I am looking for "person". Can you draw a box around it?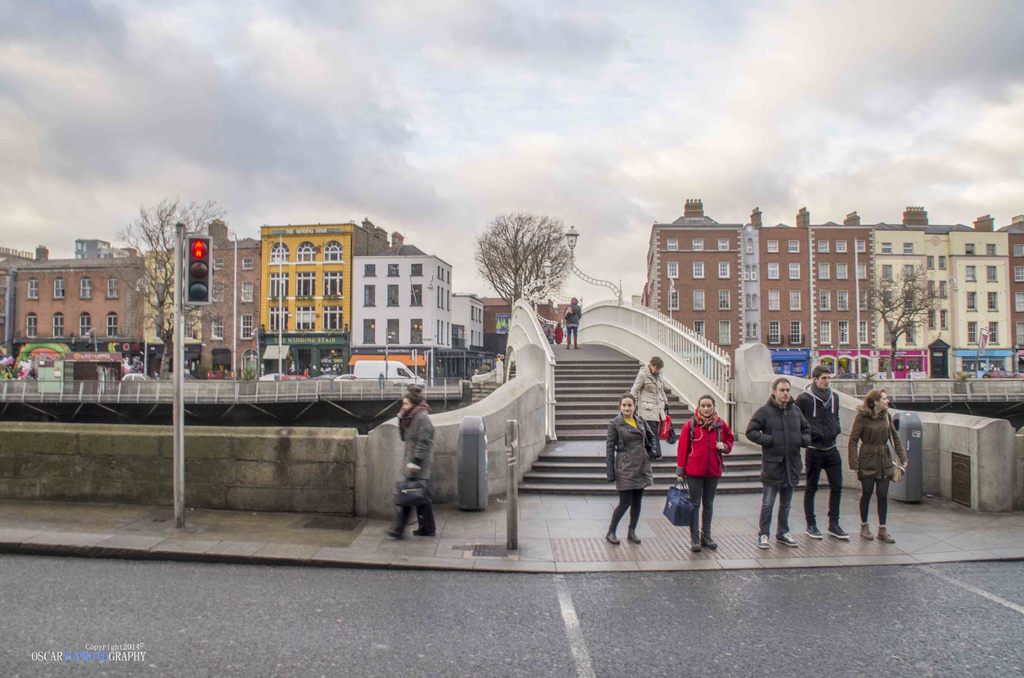
Sure, the bounding box is locate(561, 296, 580, 349).
